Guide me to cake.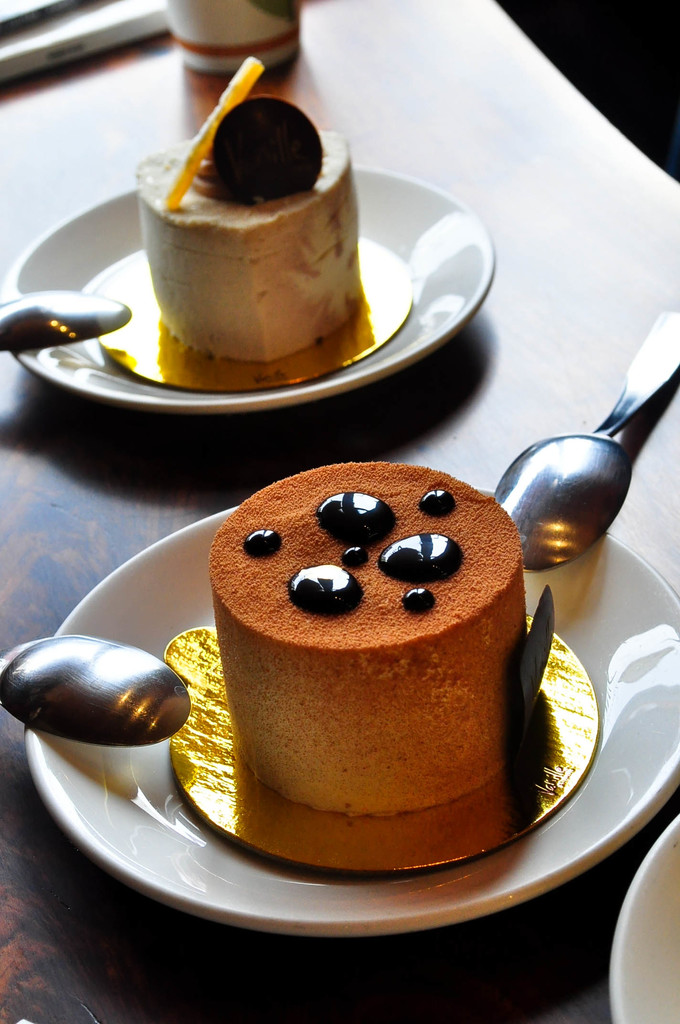
Guidance: [131,147,353,363].
